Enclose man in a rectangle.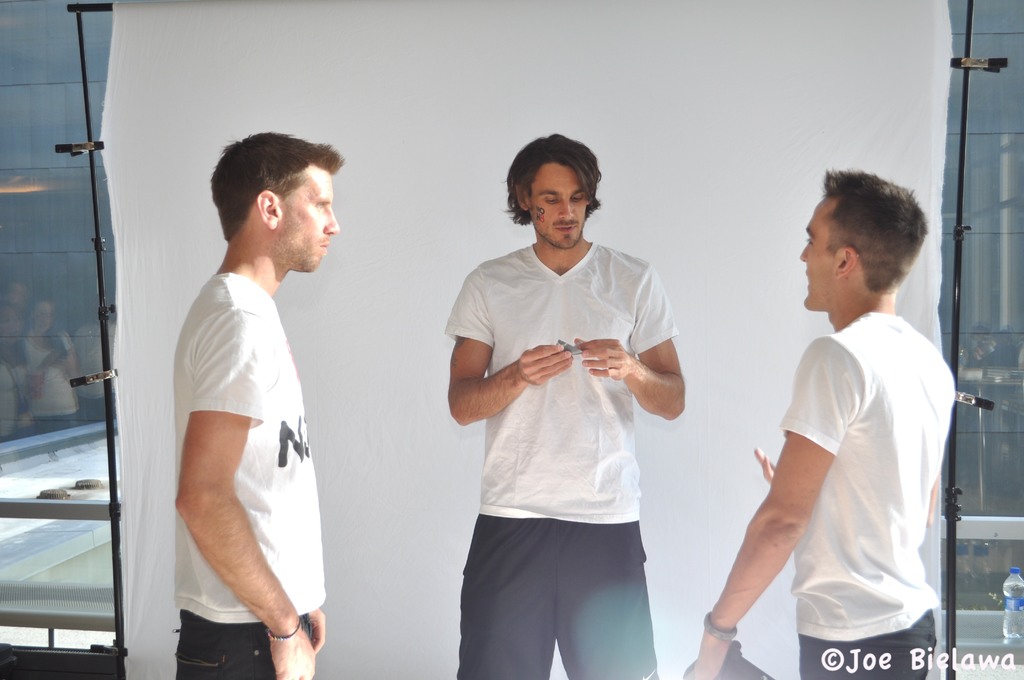
[445,132,687,679].
